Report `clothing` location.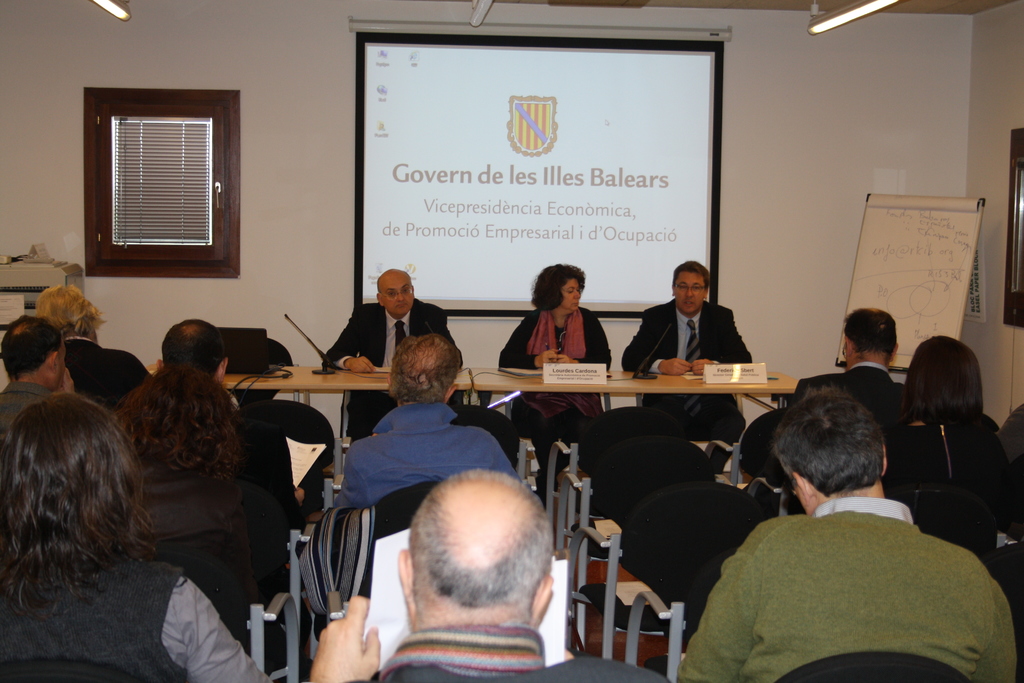
Report: box(338, 394, 525, 508).
